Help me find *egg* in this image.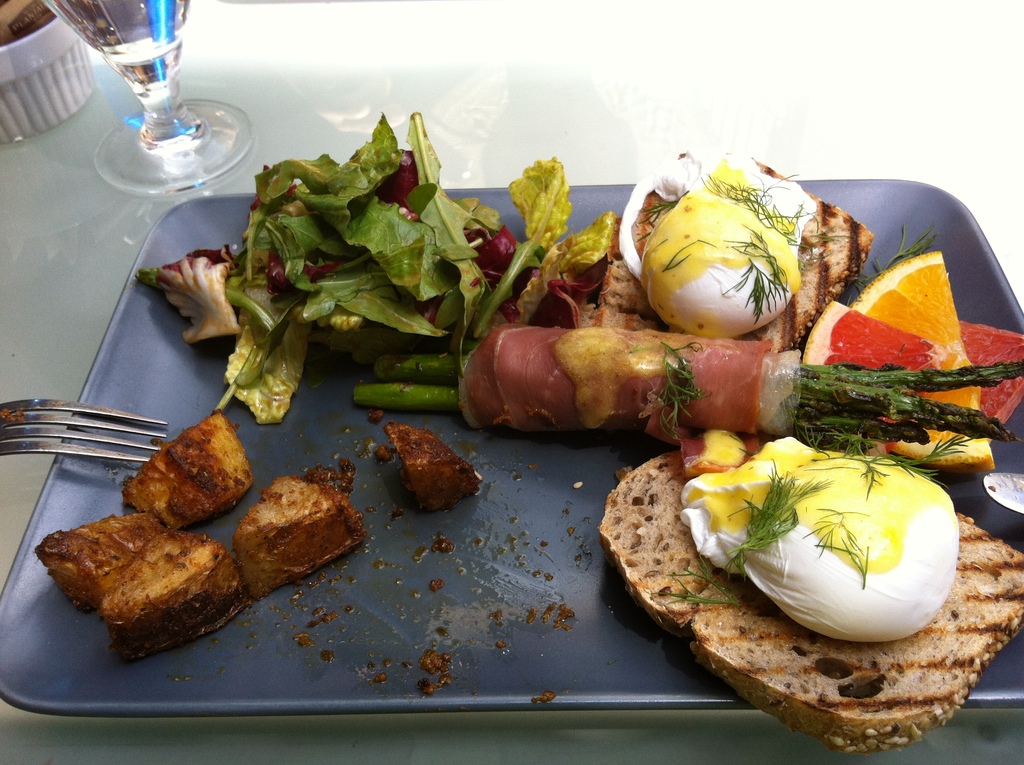
Found it: 686,435,957,576.
